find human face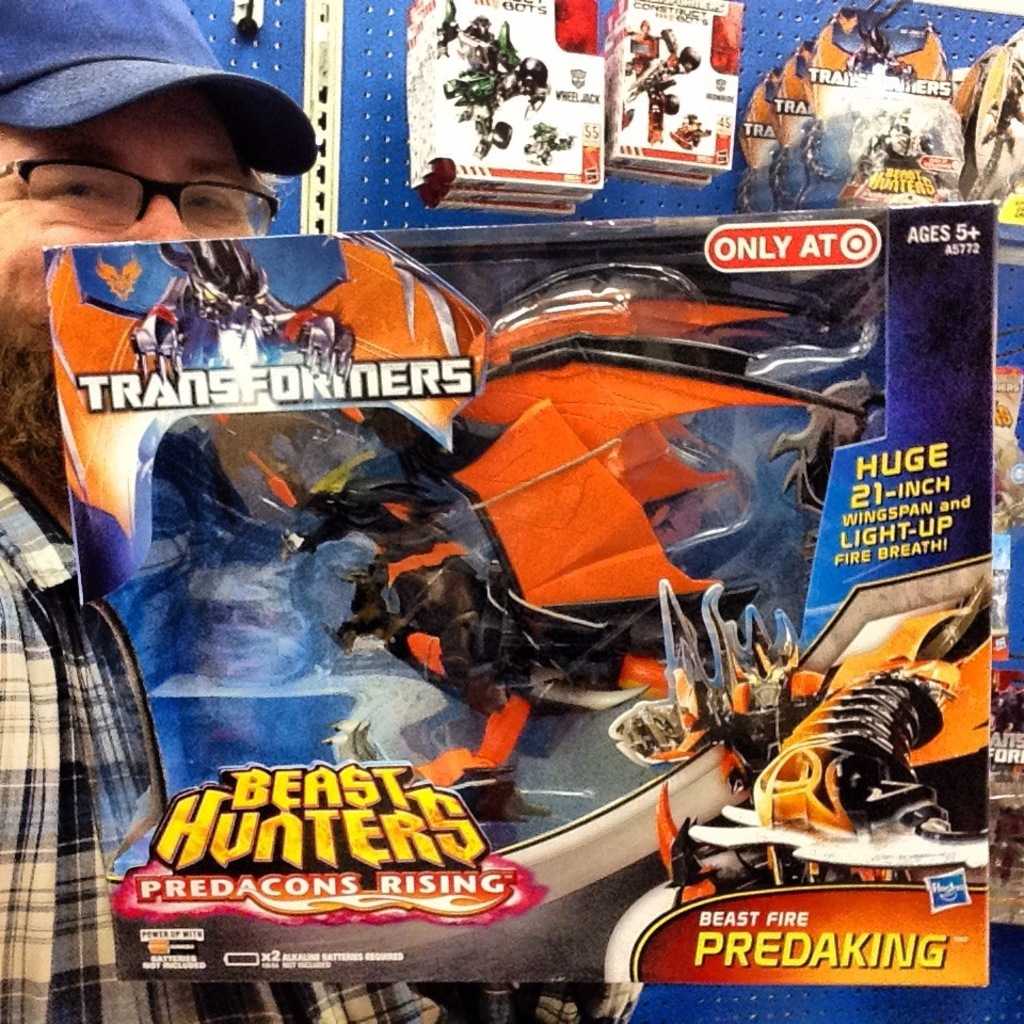
left=0, top=86, right=257, bottom=499
